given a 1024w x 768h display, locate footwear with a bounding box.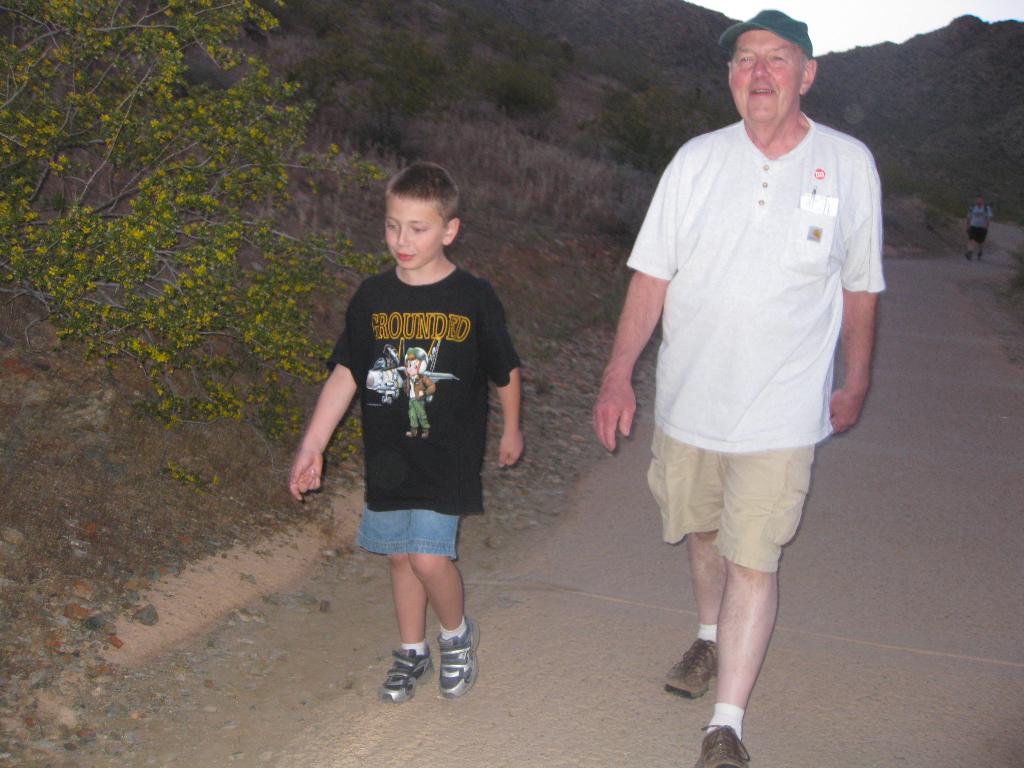
Located: [x1=376, y1=648, x2=436, y2=706].
